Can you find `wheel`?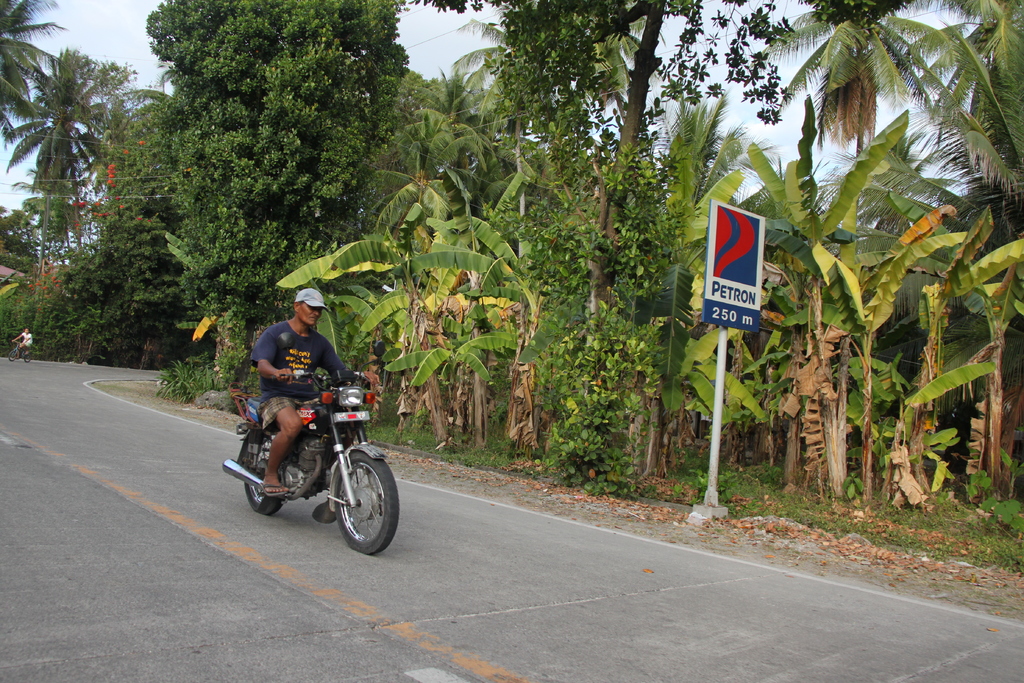
Yes, bounding box: rect(22, 352, 31, 361).
